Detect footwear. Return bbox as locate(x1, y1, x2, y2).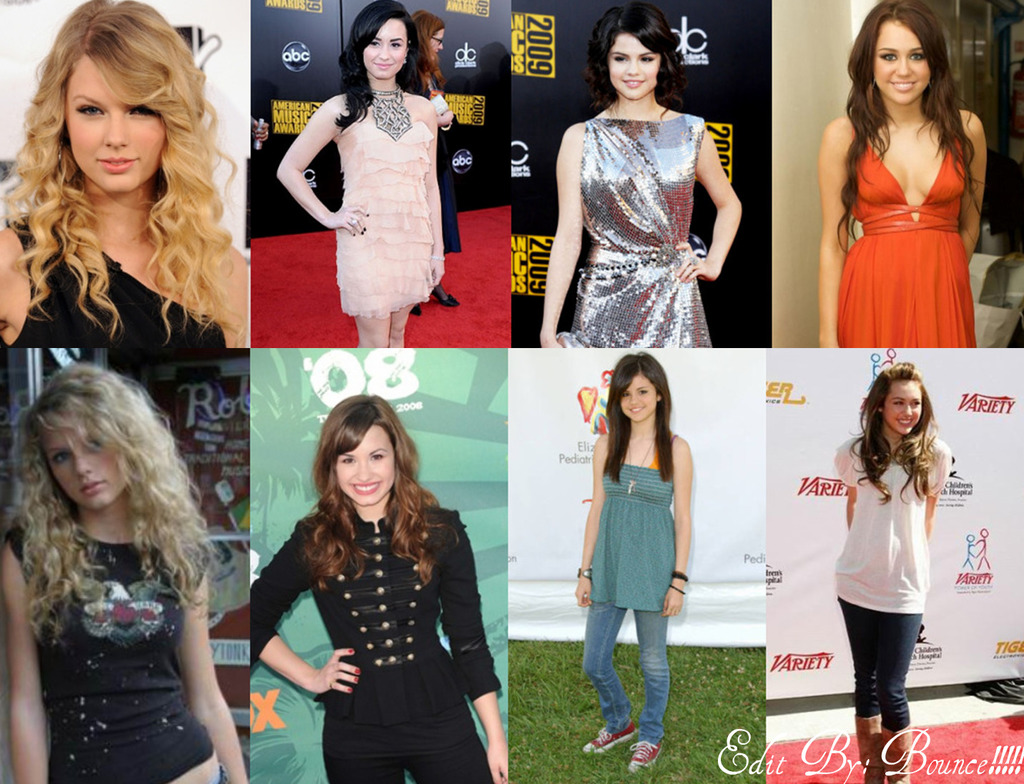
locate(429, 289, 458, 307).
